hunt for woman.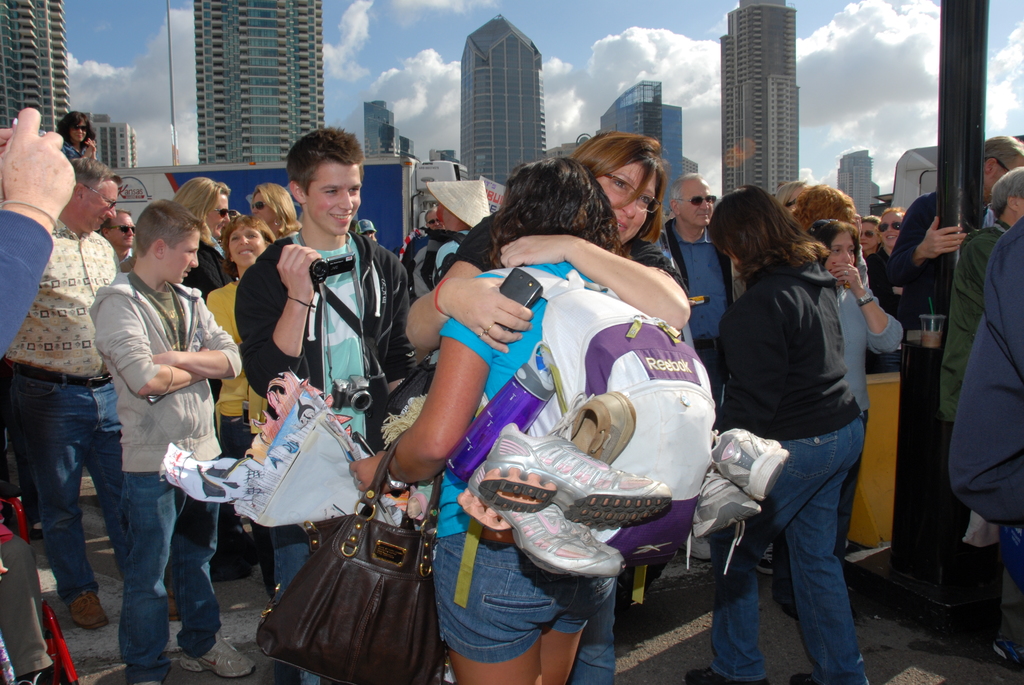
Hunted down at (x1=689, y1=181, x2=871, y2=684).
